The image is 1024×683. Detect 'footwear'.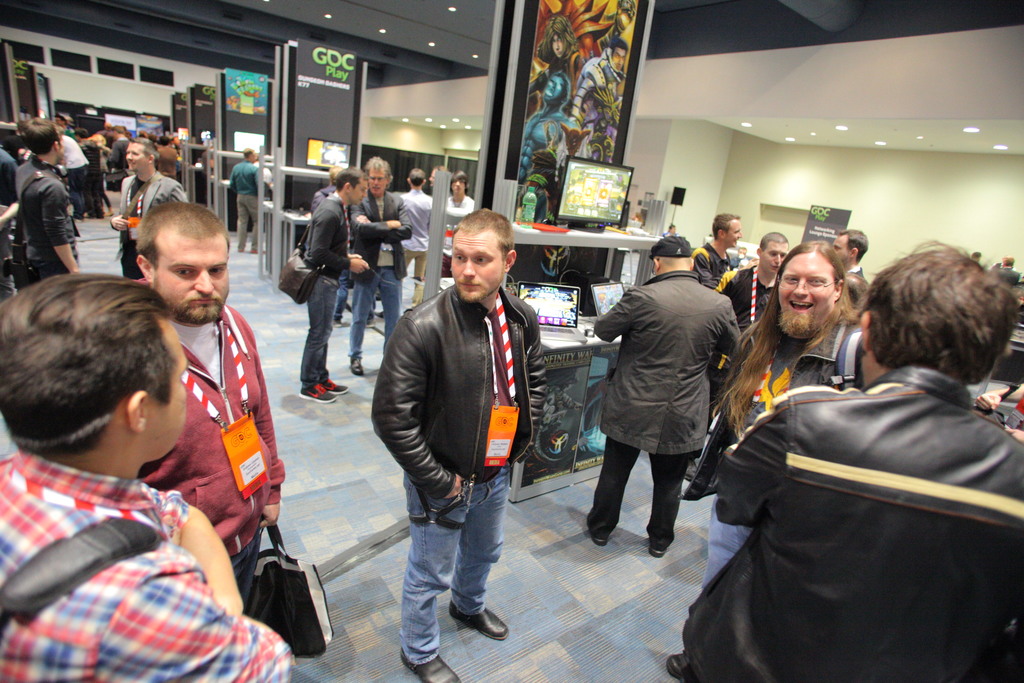
Detection: crop(353, 353, 363, 375).
